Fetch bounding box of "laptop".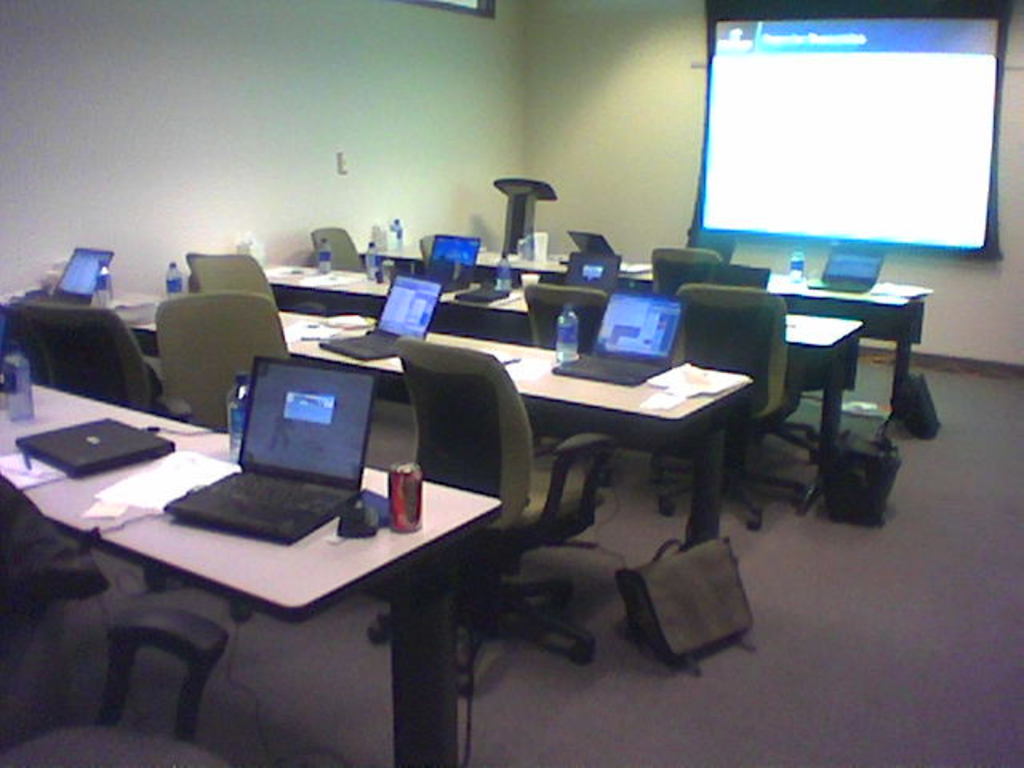
Bbox: <region>810, 250, 885, 293</region>.
